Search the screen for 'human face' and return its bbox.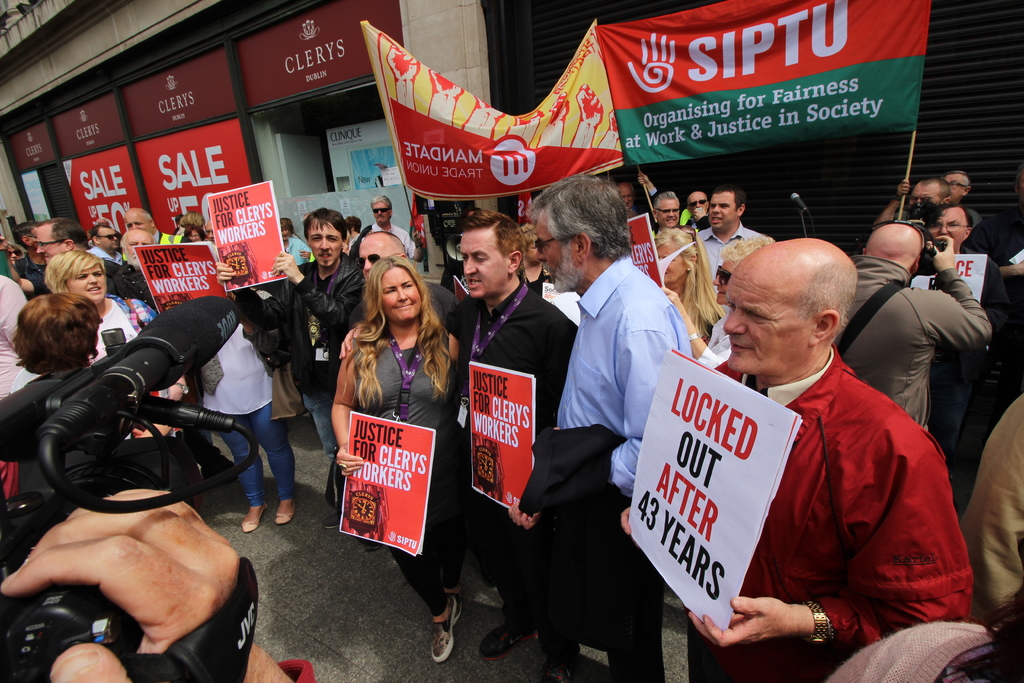
Found: l=659, t=199, r=680, b=229.
